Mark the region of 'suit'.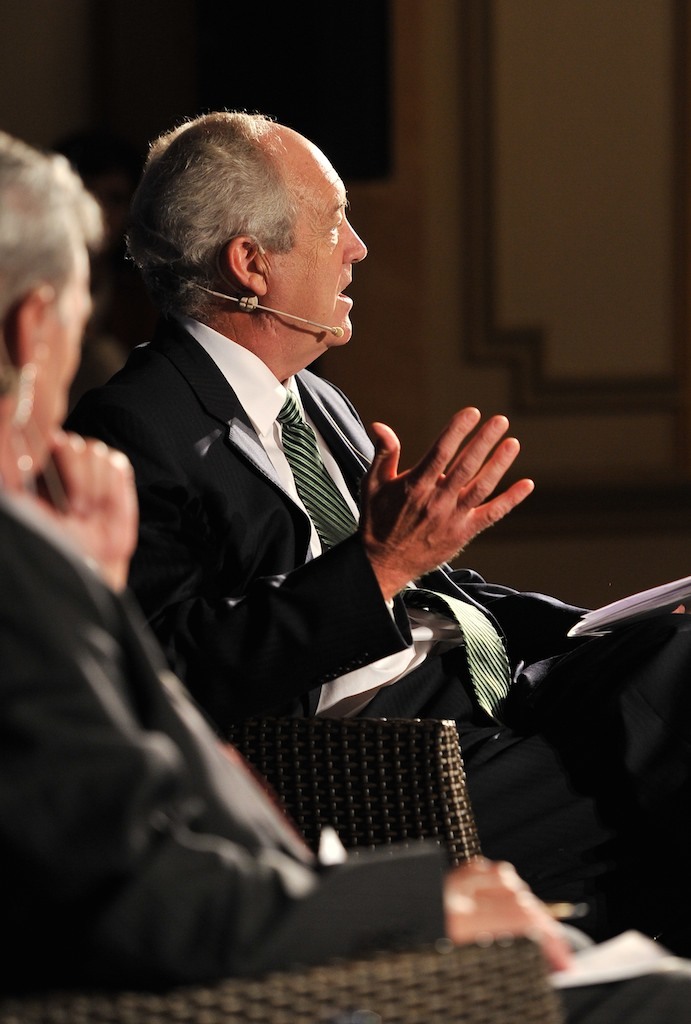
Region: x1=0 y1=478 x2=448 y2=1001.
